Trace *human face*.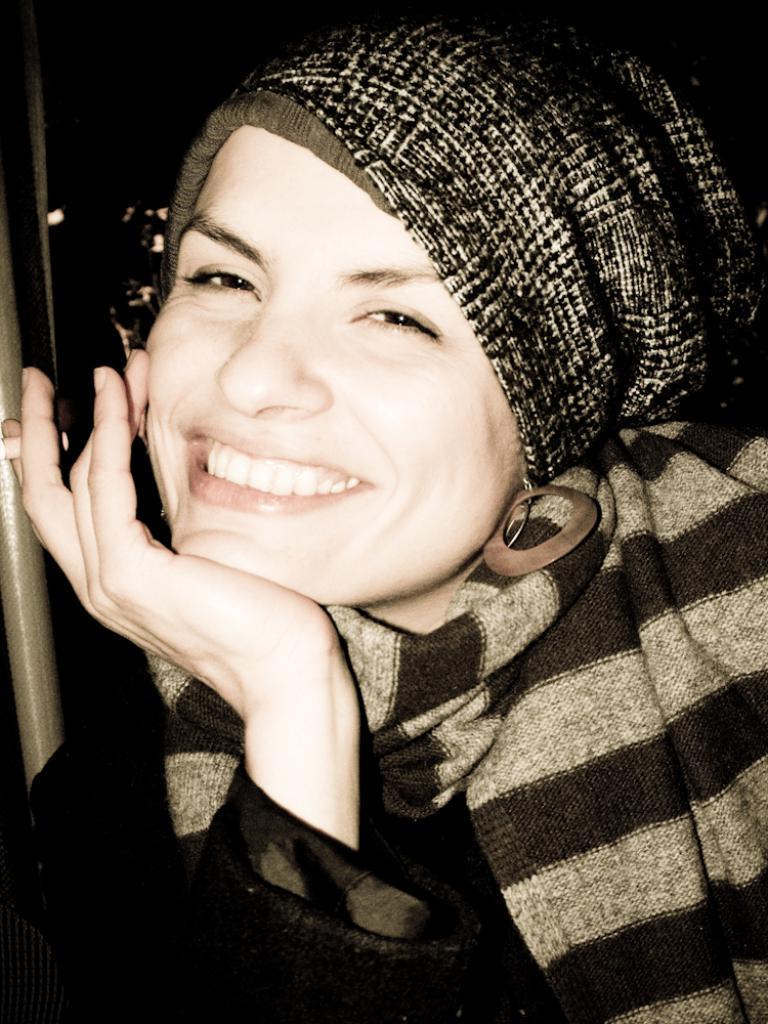
Traced to {"x1": 147, "y1": 127, "x2": 526, "y2": 613}.
